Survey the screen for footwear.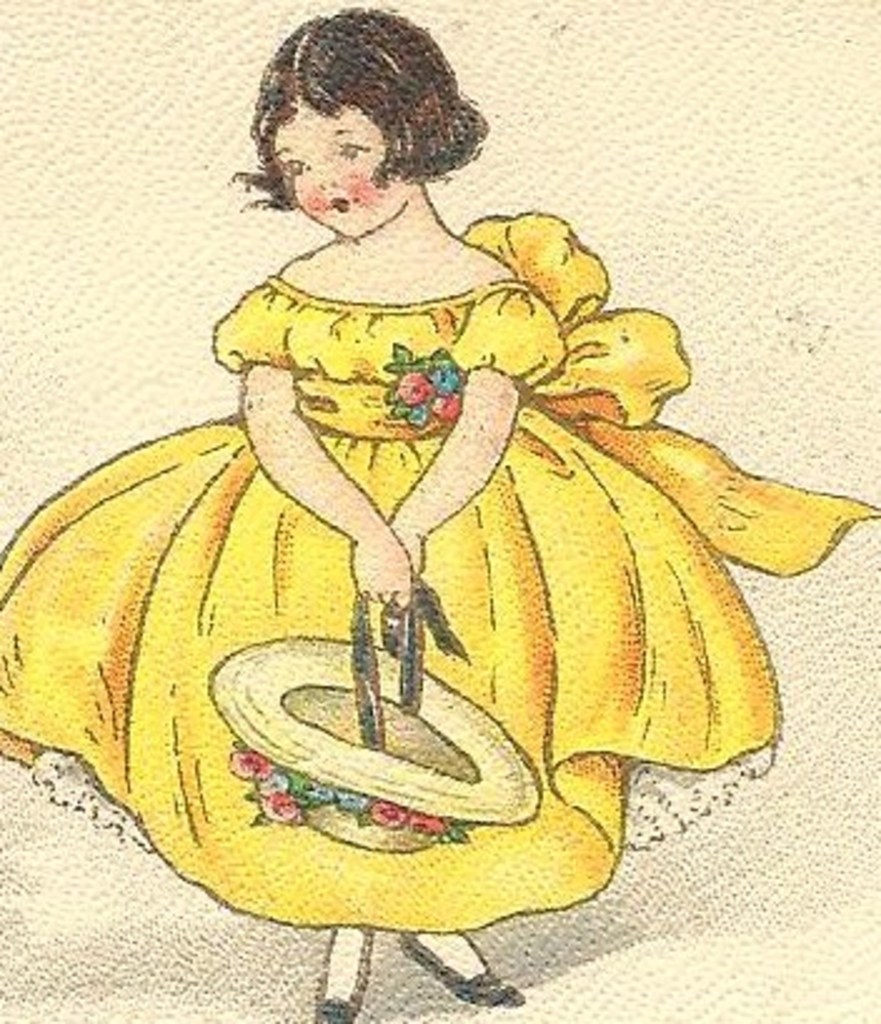
Survey found: region(318, 926, 378, 1021).
